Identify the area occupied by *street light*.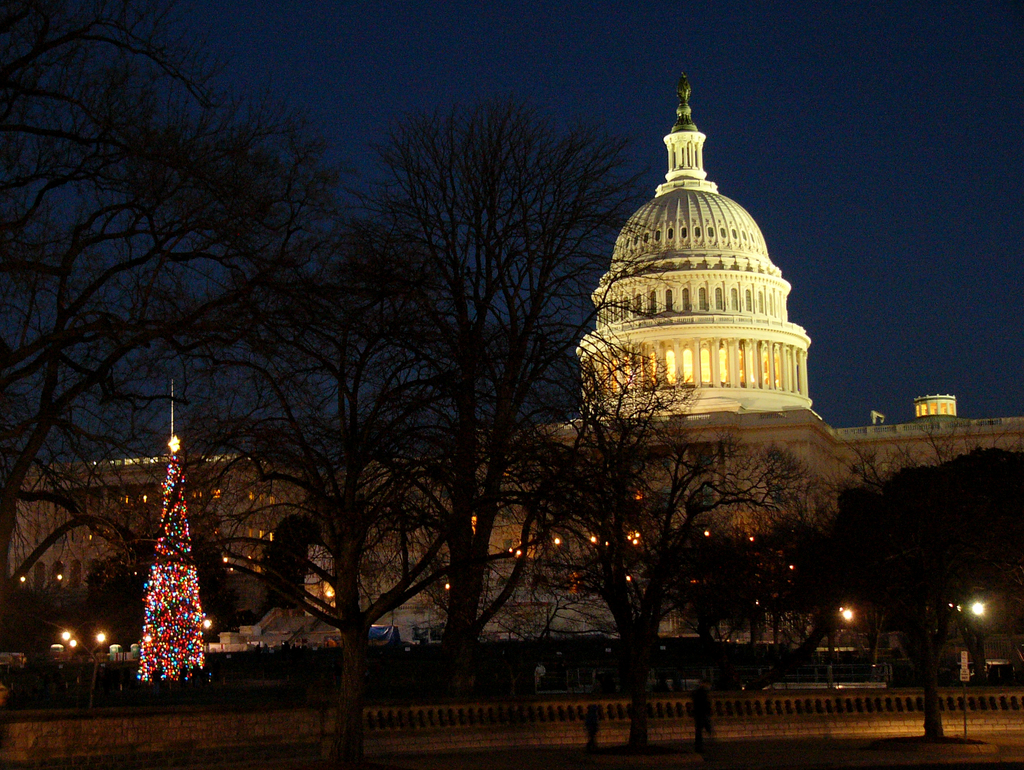
Area: Rect(93, 629, 107, 707).
